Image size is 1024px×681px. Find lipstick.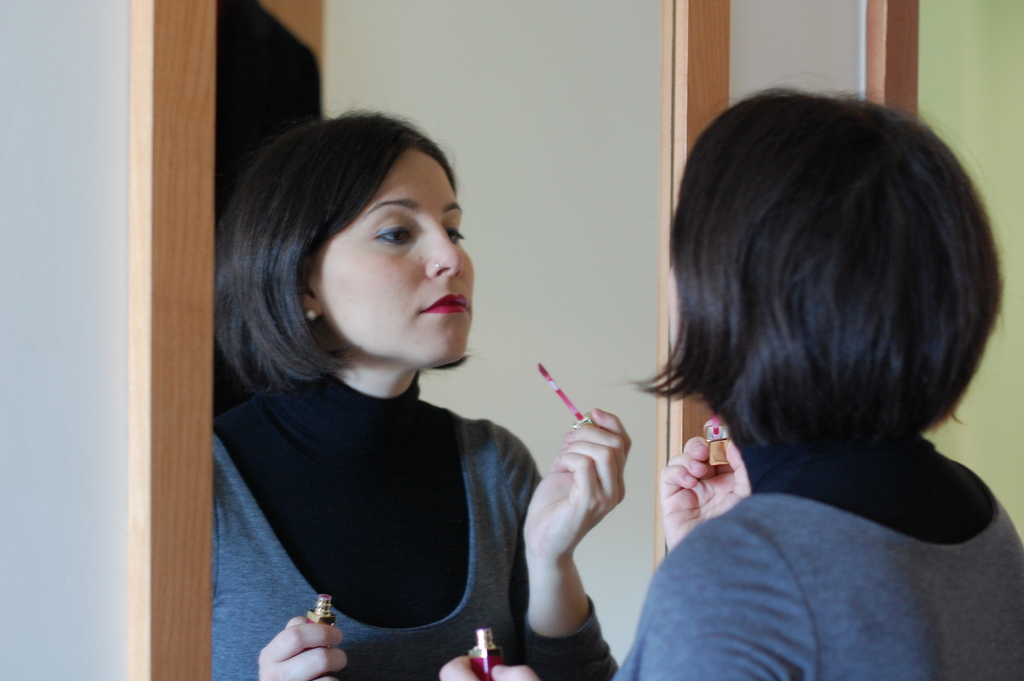
(420,295,467,316).
